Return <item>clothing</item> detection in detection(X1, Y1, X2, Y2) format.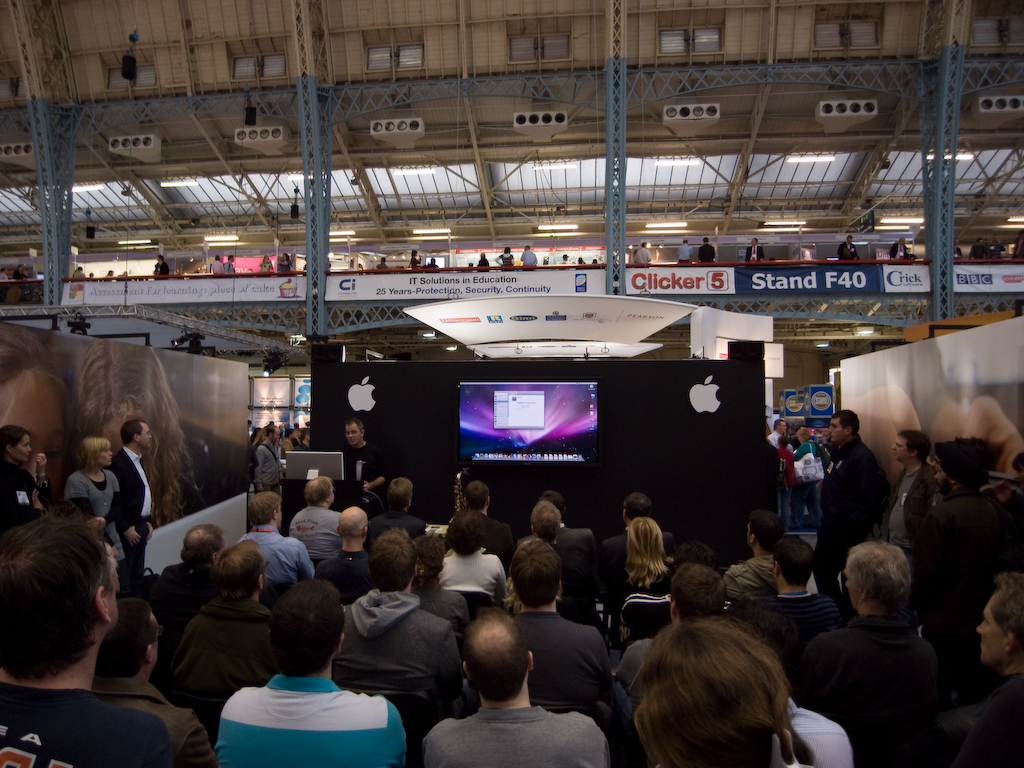
detection(736, 587, 833, 683).
